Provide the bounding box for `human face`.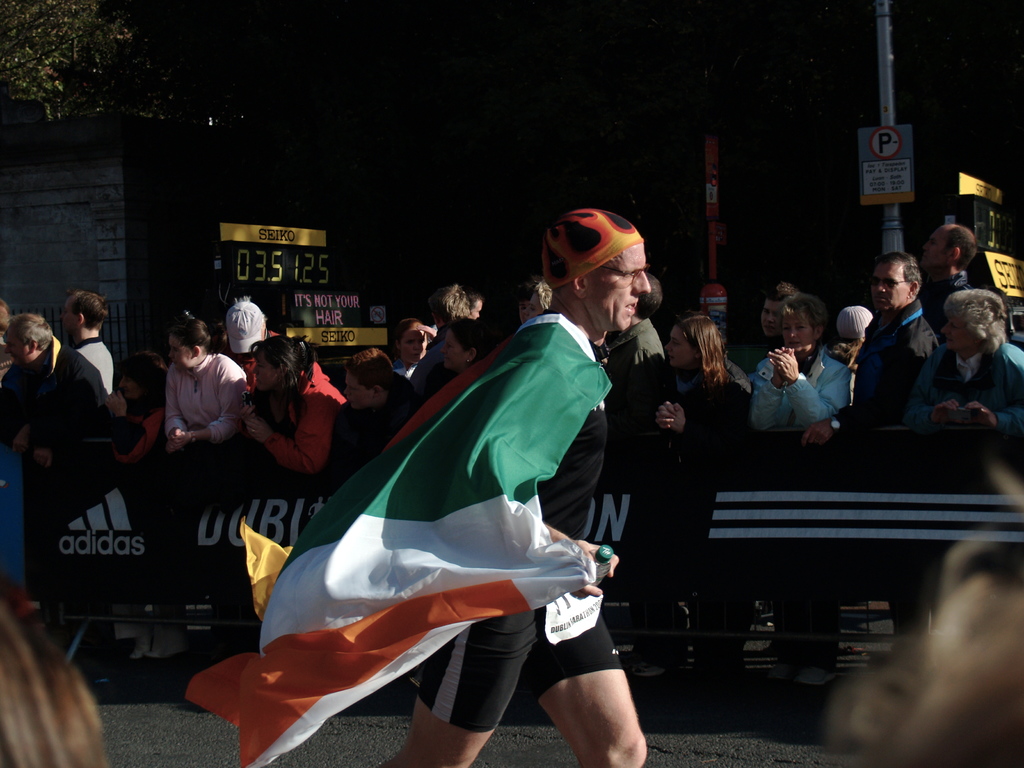
[586,249,647,331].
